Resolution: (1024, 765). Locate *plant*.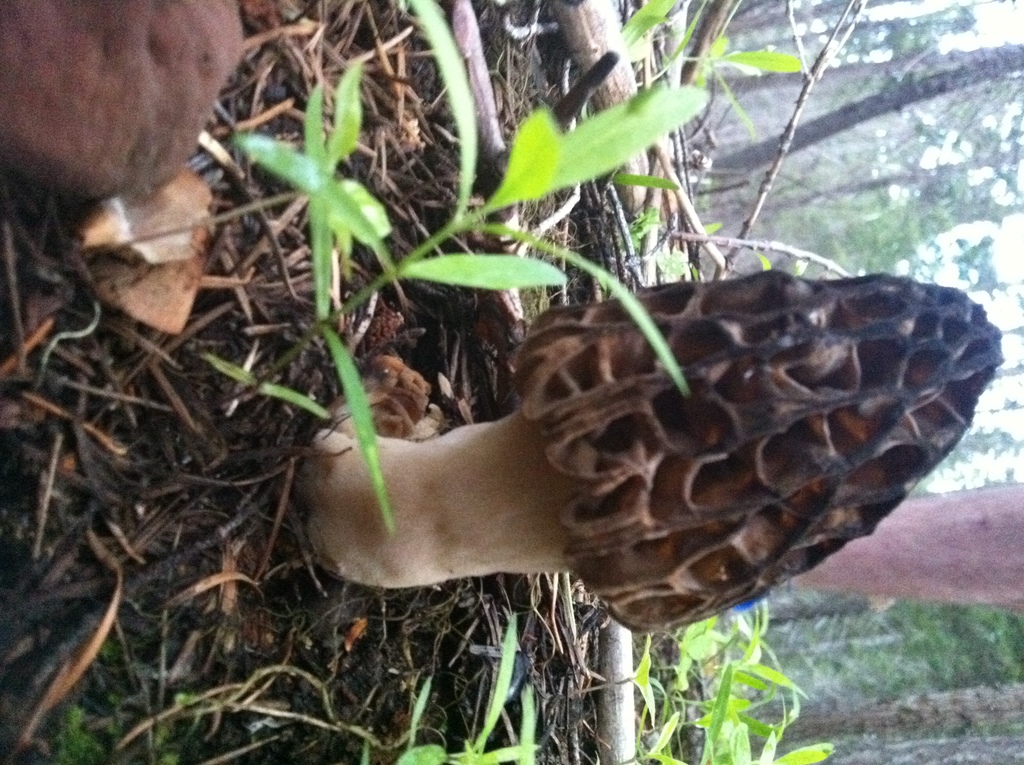
left=611, top=714, right=692, bottom=764.
